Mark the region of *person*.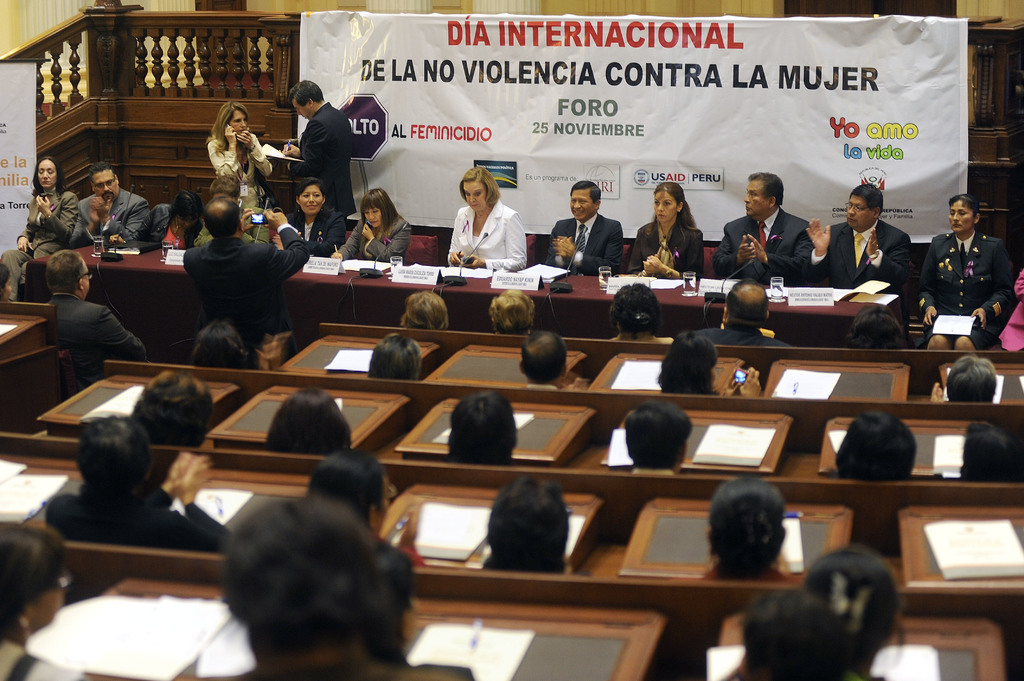
Region: (240, 486, 475, 680).
